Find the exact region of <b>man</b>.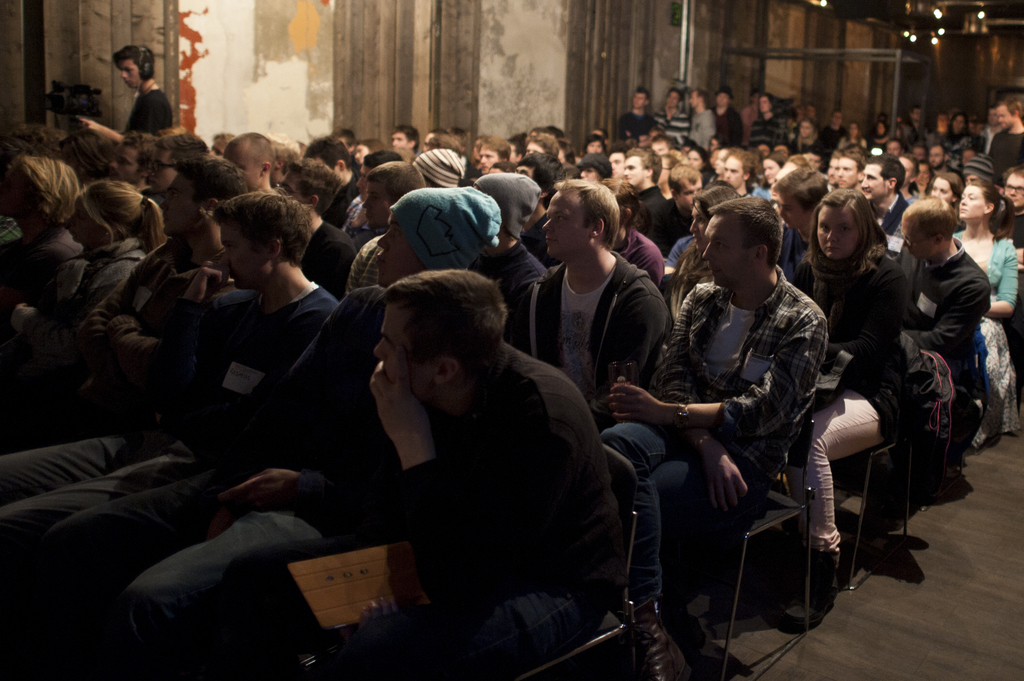
Exact region: box(502, 180, 674, 419).
